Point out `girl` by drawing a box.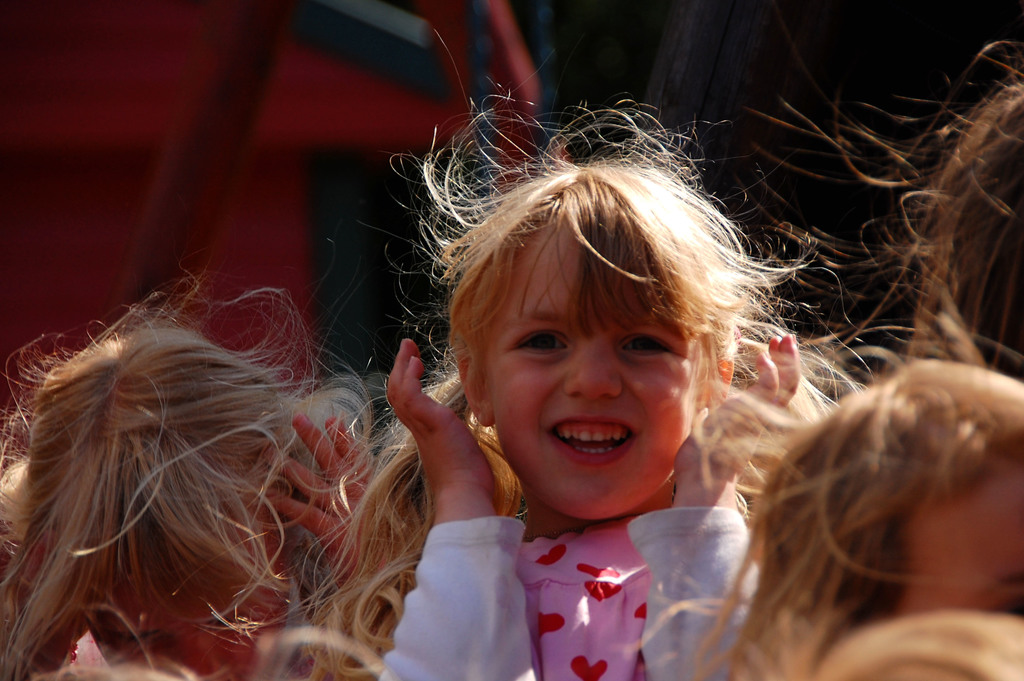
x1=0, y1=277, x2=391, y2=680.
